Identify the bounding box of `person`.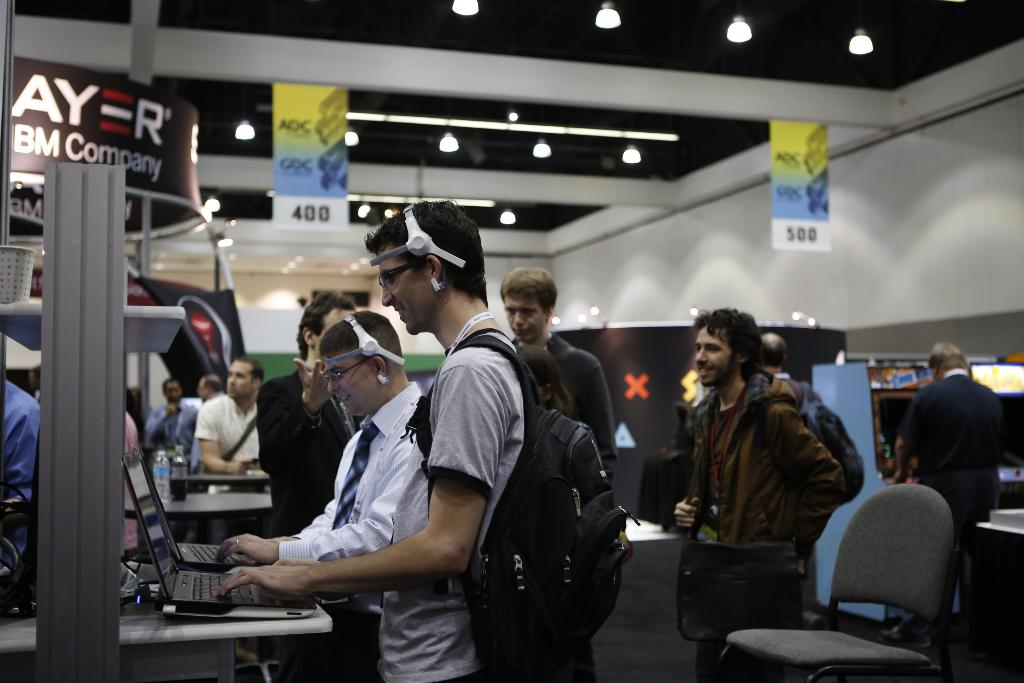
select_region(125, 411, 138, 550).
